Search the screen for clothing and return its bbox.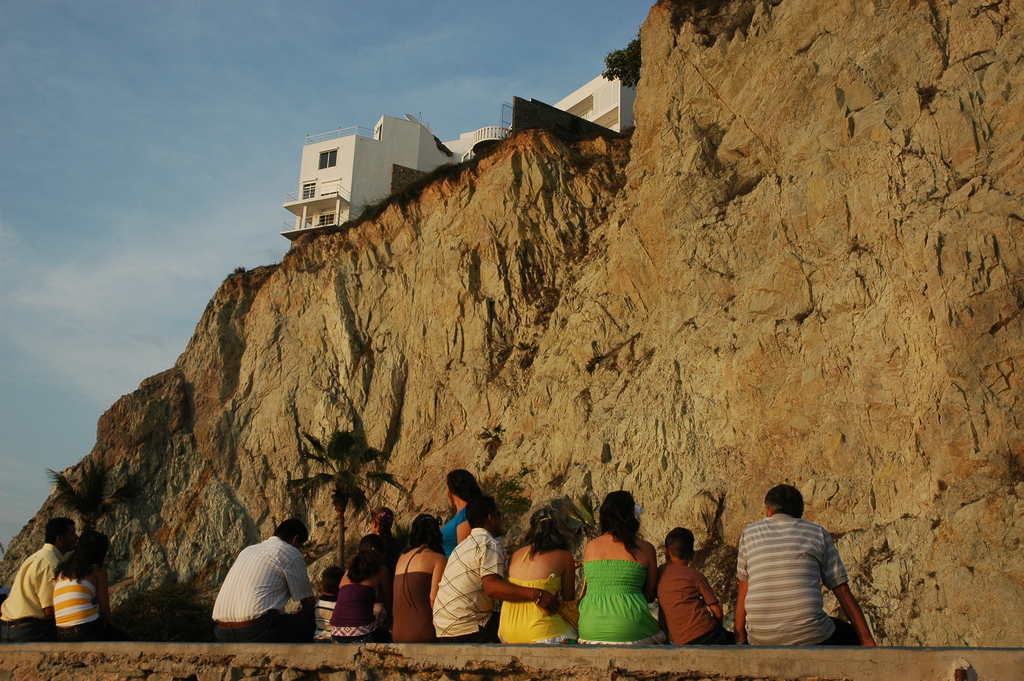
Found: bbox=(0, 539, 75, 636).
